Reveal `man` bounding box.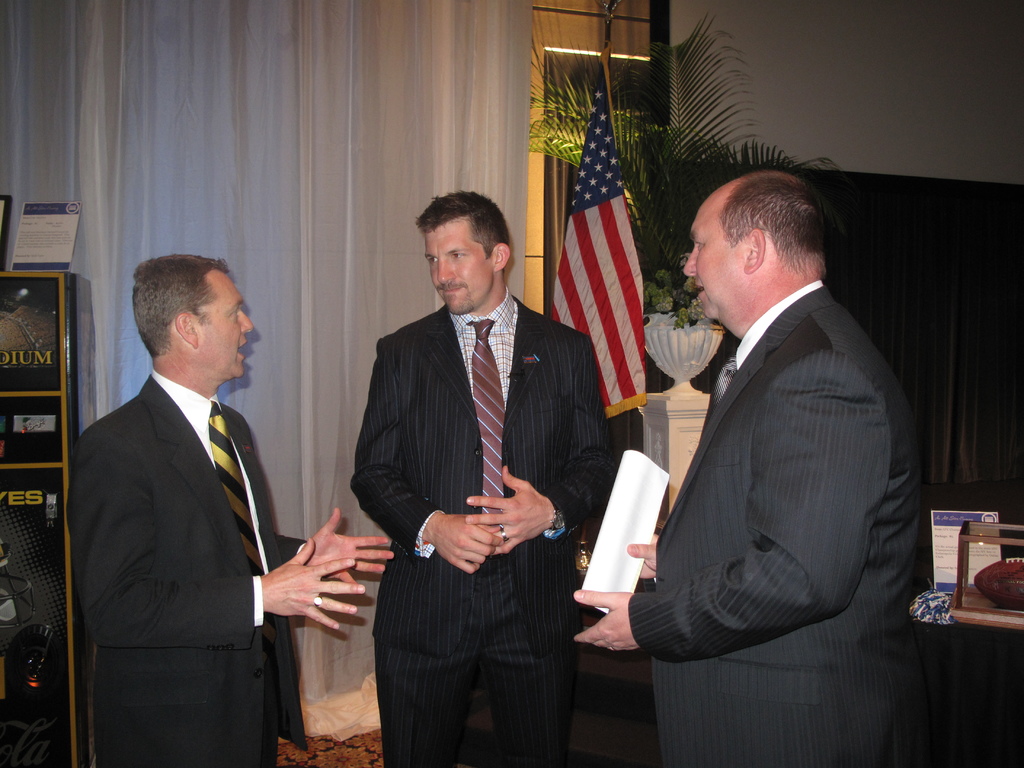
Revealed: BBox(70, 253, 396, 764).
